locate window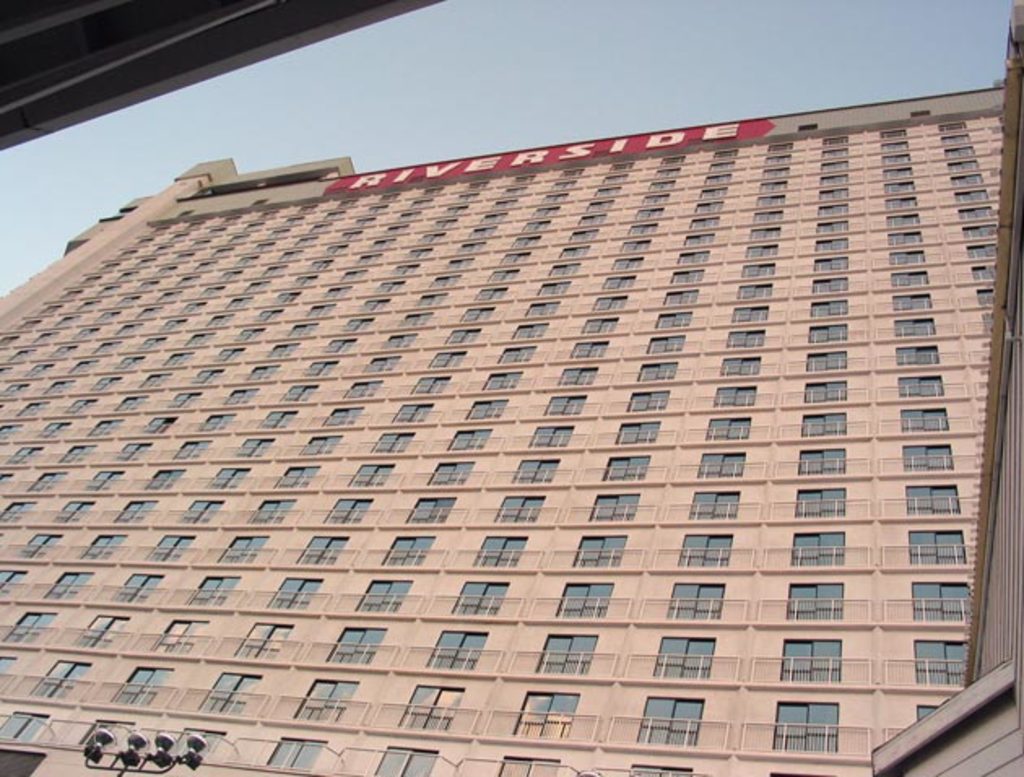
{"left": 83, "top": 533, "right": 124, "bottom": 562}
